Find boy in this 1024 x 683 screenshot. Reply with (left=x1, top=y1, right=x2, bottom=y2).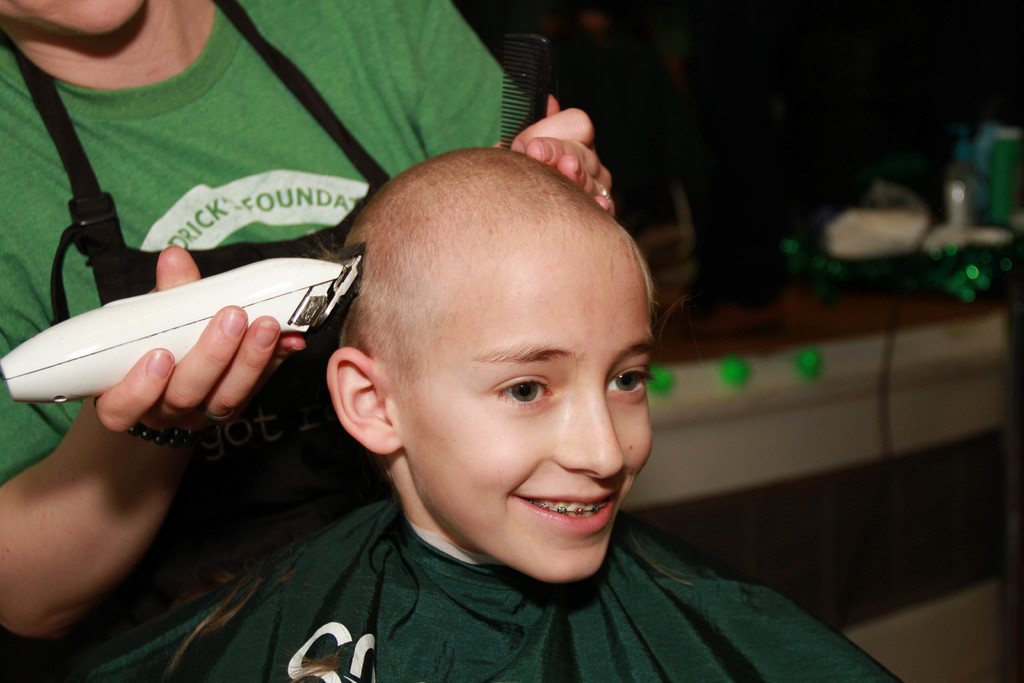
(left=154, top=115, right=825, bottom=659).
